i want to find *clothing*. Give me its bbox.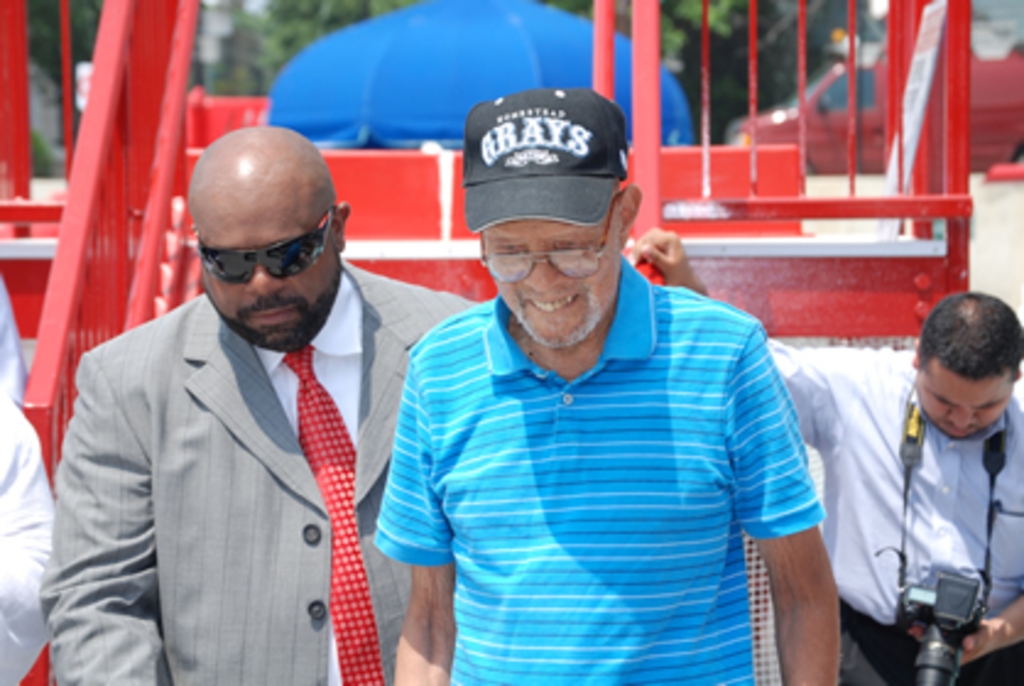
811 343 1022 666.
